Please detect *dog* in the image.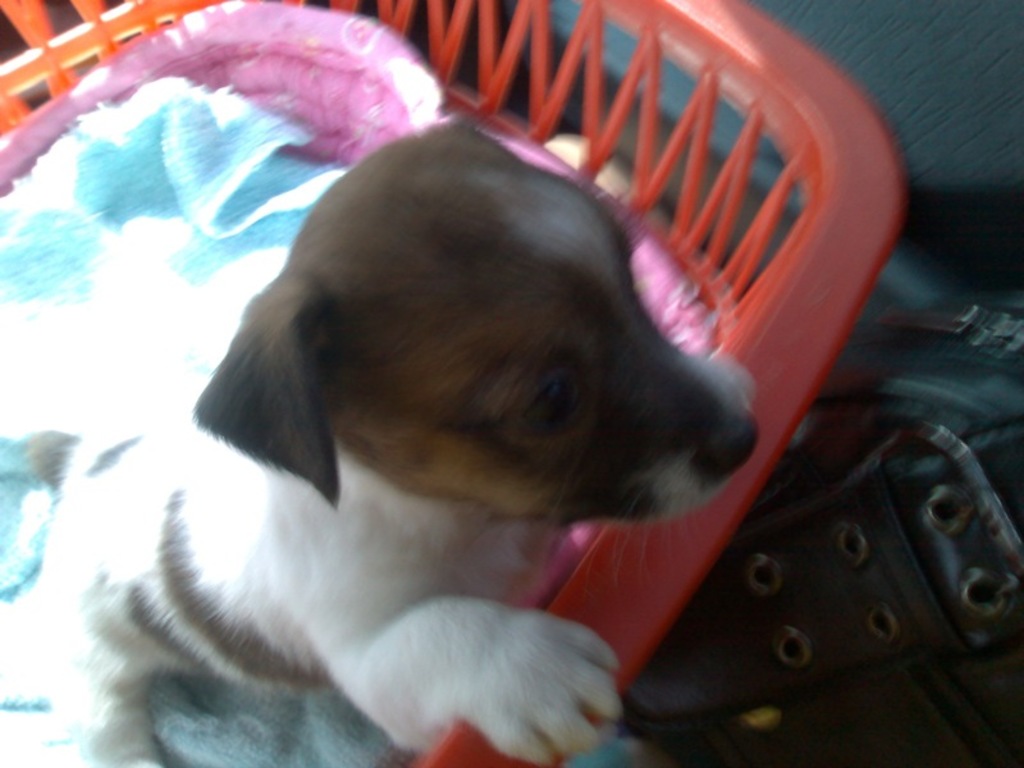
[left=23, top=122, right=756, bottom=767].
